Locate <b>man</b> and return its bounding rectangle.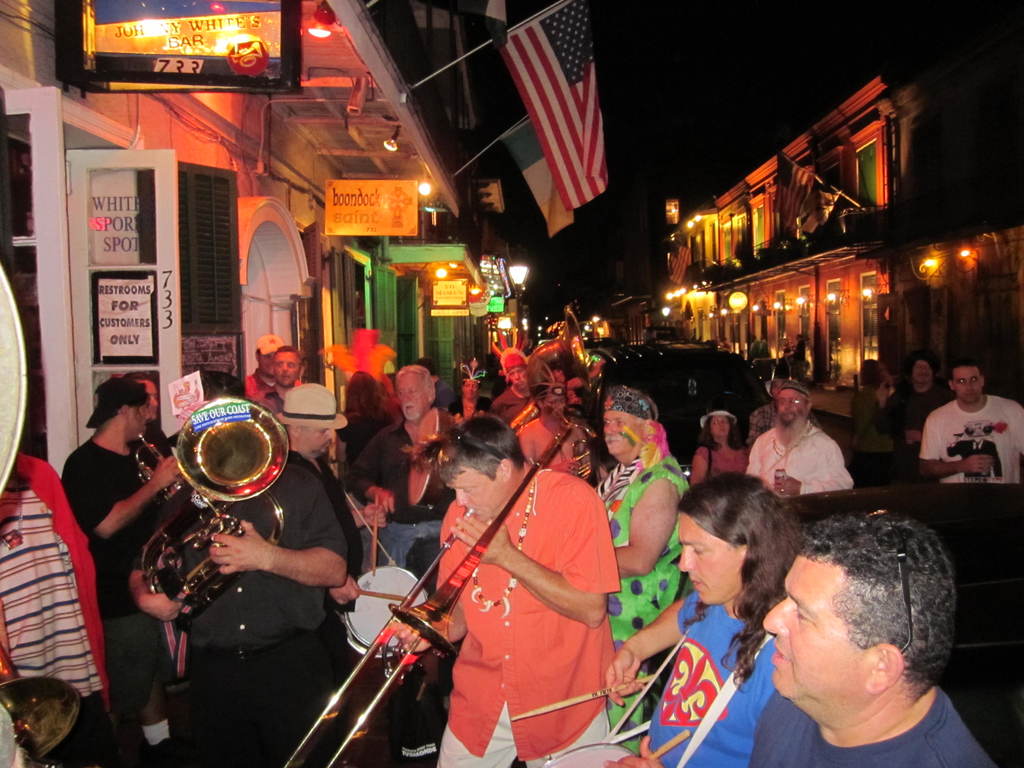
region(58, 365, 182, 742).
